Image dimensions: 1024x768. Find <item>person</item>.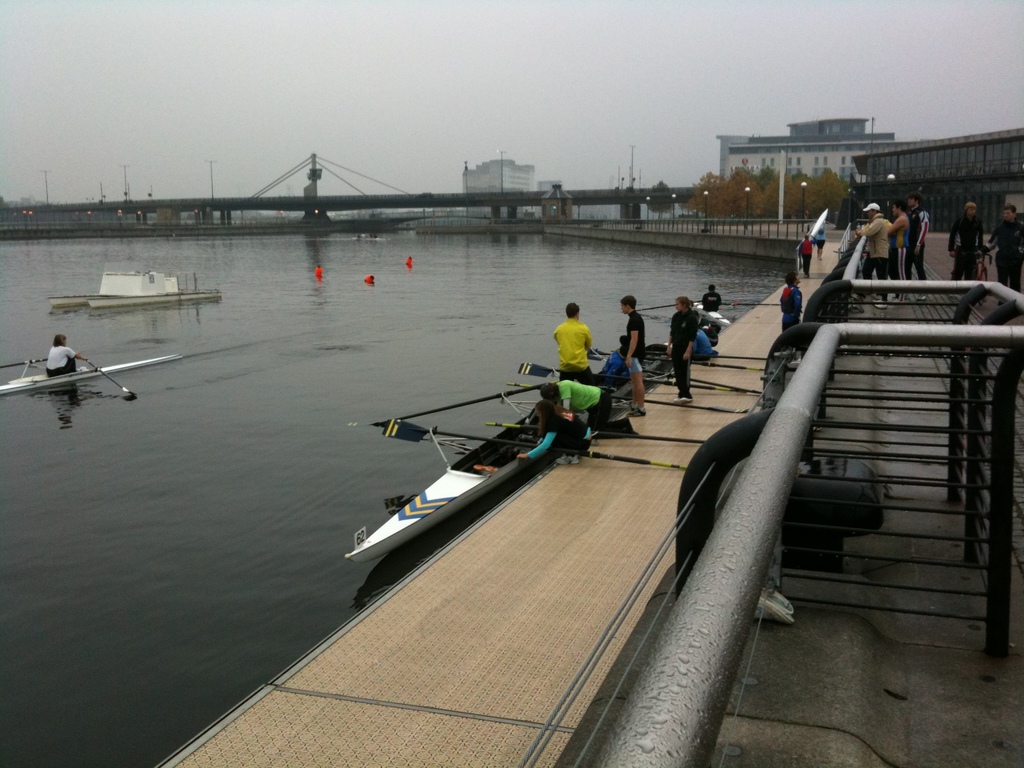
rect(779, 262, 800, 332).
